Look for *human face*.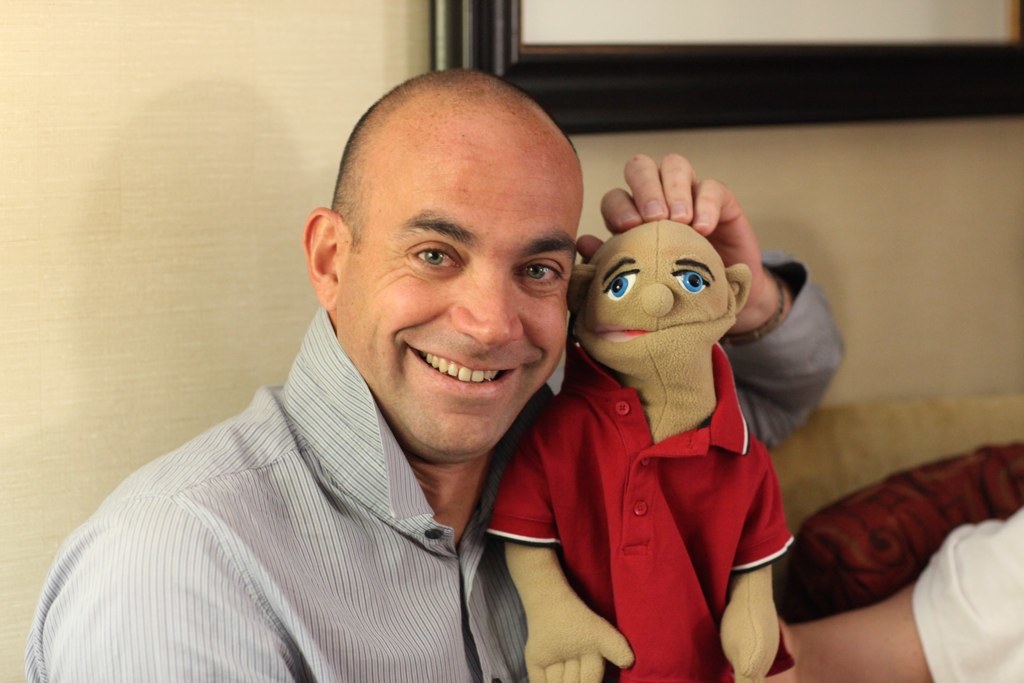
Found: detection(335, 128, 581, 461).
